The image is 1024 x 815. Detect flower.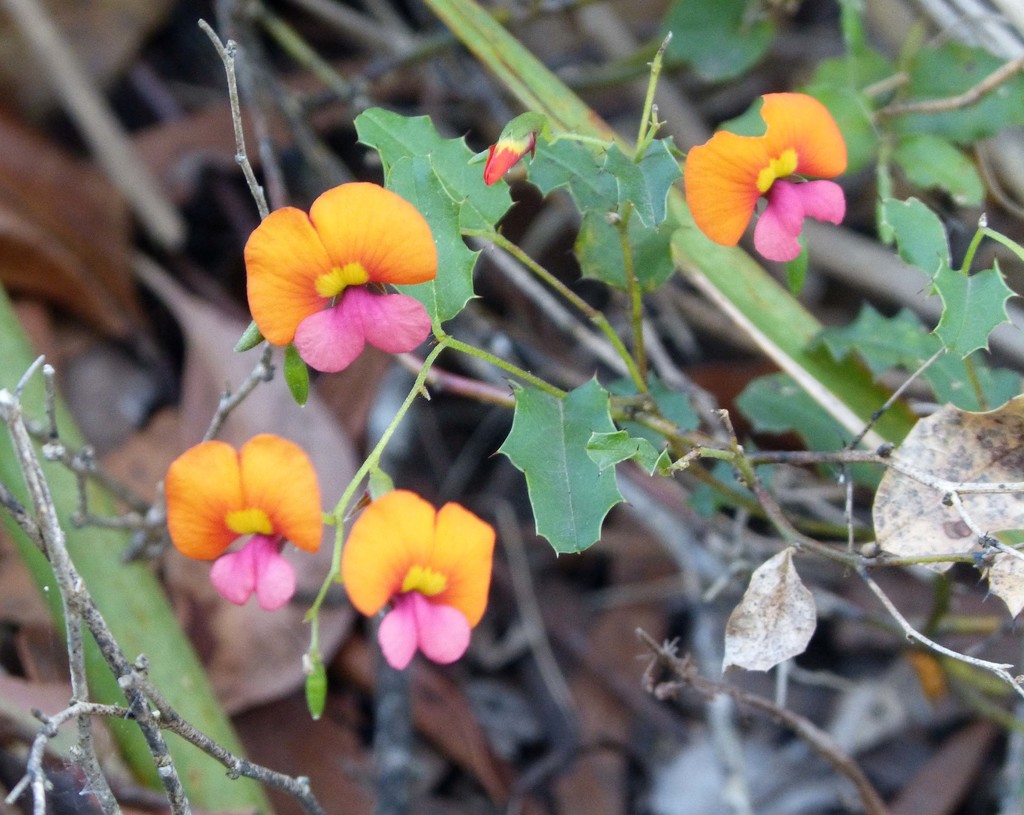
Detection: <region>167, 430, 337, 614</region>.
